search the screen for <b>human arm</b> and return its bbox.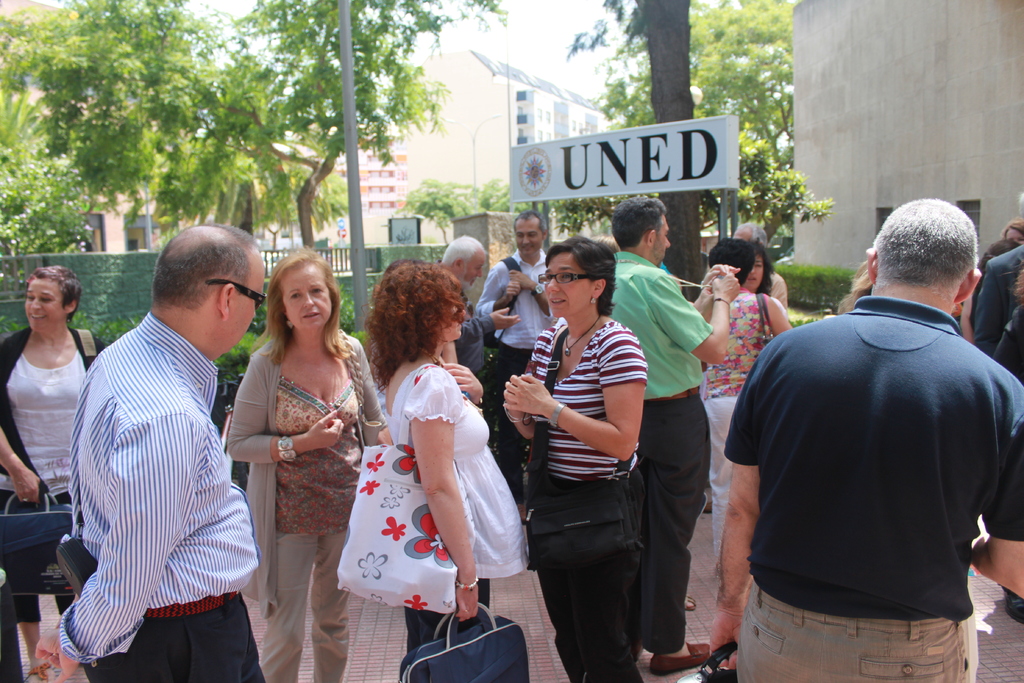
Found: pyautogui.locateOnScreen(494, 325, 549, 444).
